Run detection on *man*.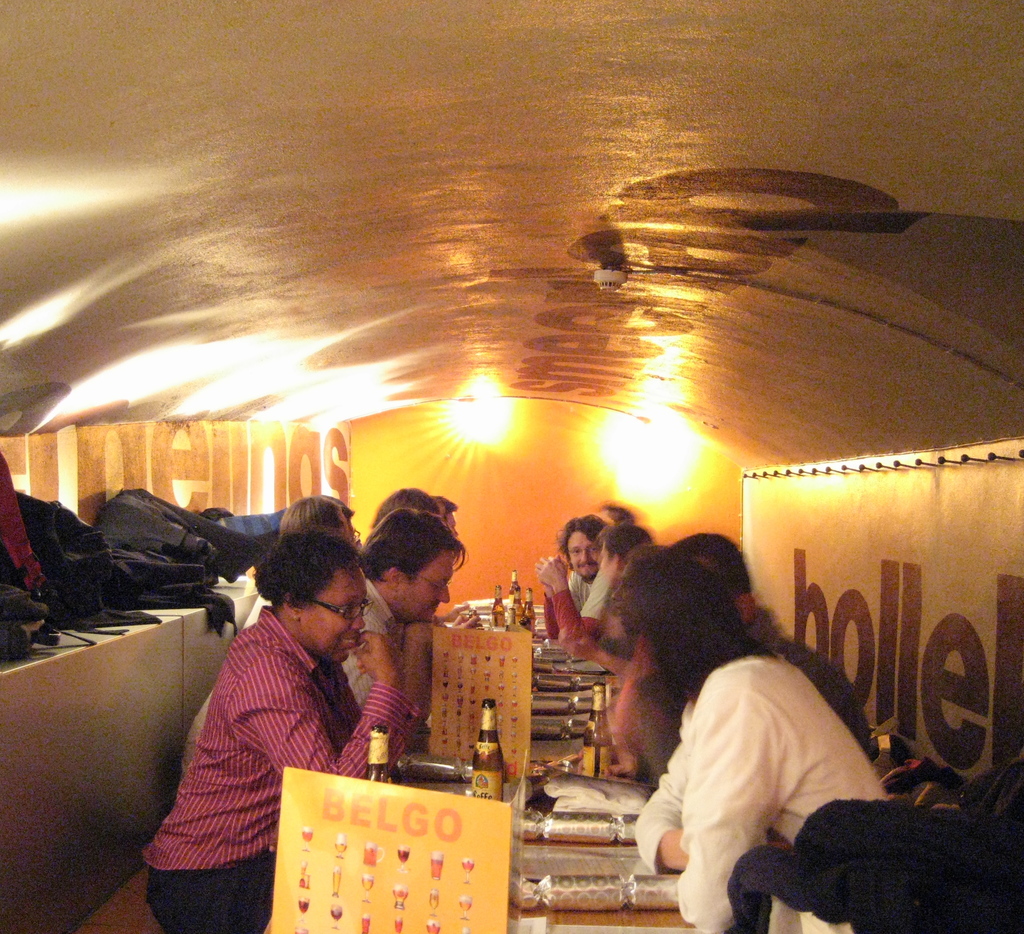
Result: {"x1": 591, "y1": 524, "x2": 650, "y2": 588}.
